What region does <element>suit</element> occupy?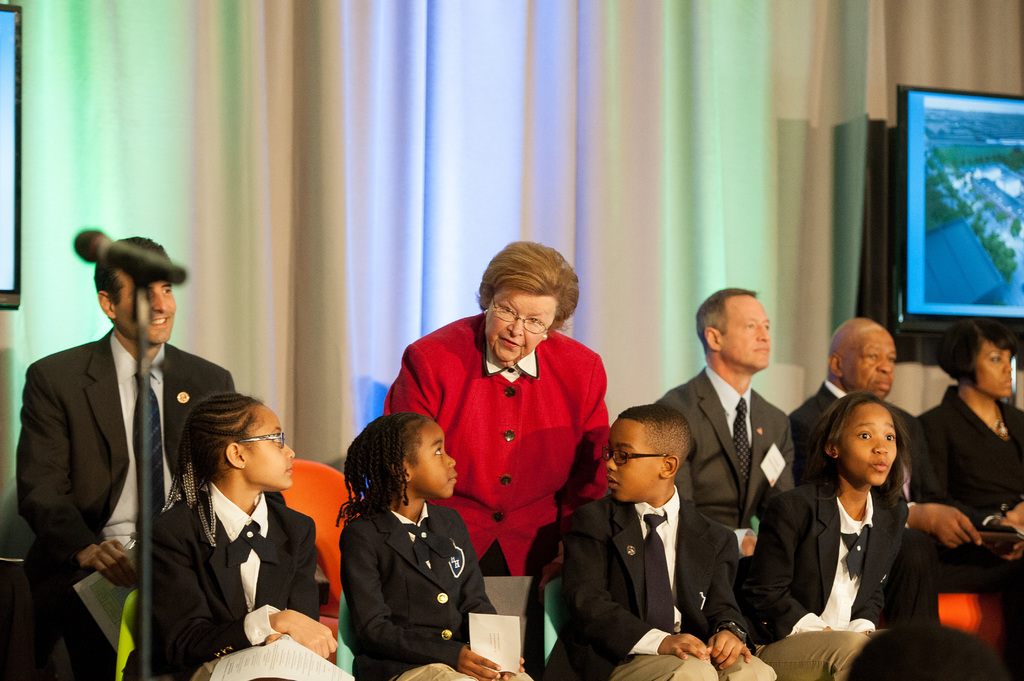
(918, 383, 1023, 524).
